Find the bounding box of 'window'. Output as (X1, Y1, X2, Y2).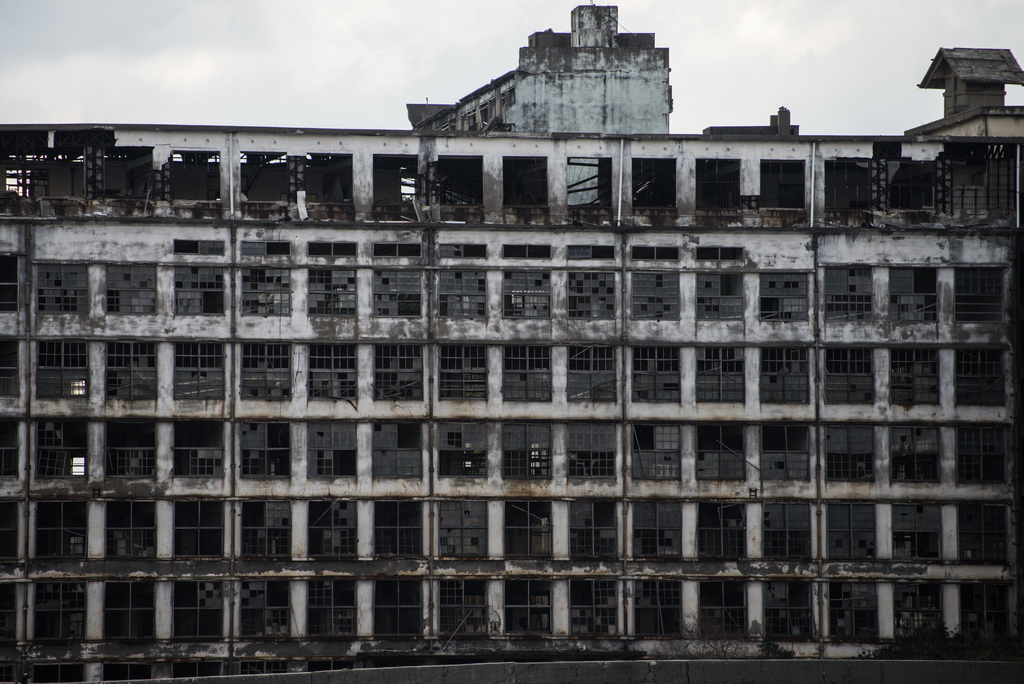
(241, 266, 292, 319).
